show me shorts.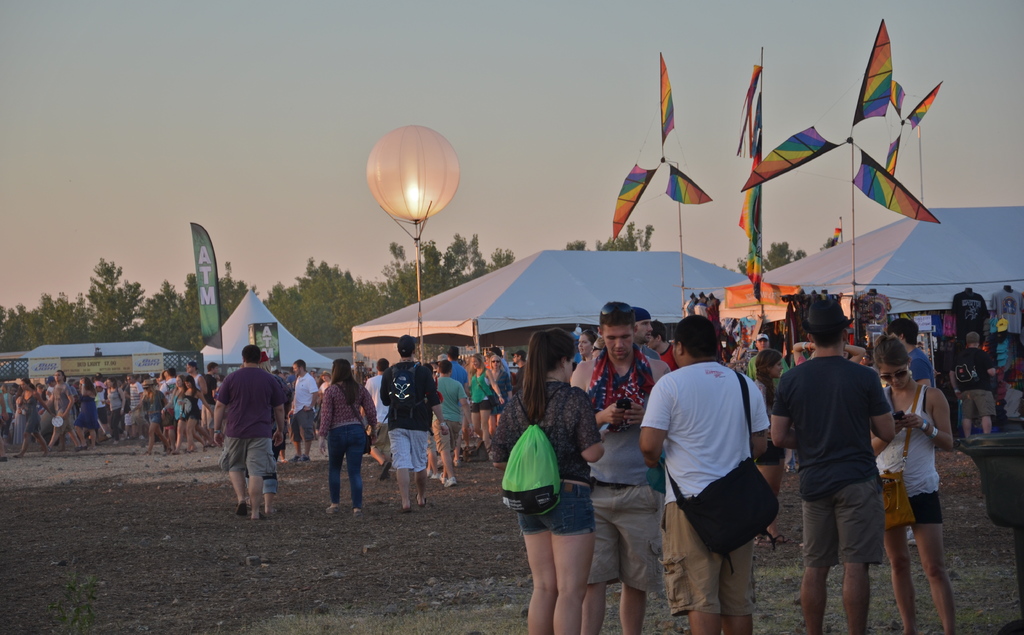
shorts is here: {"left": 799, "top": 475, "right": 882, "bottom": 568}.
